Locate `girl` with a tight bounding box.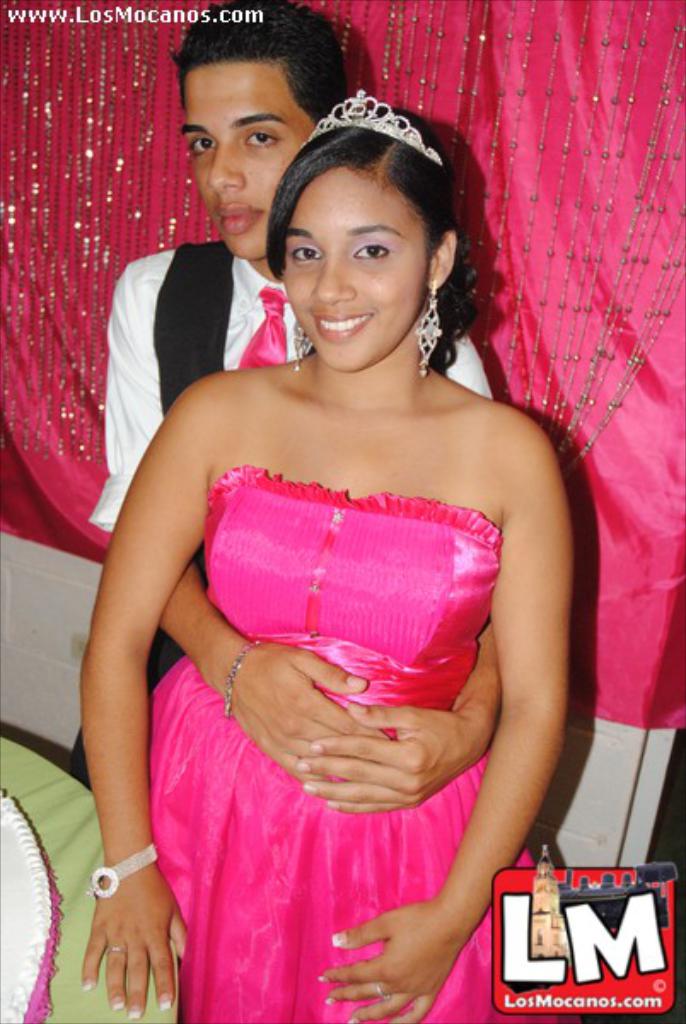
box=[67, 104, 580, 1022].
